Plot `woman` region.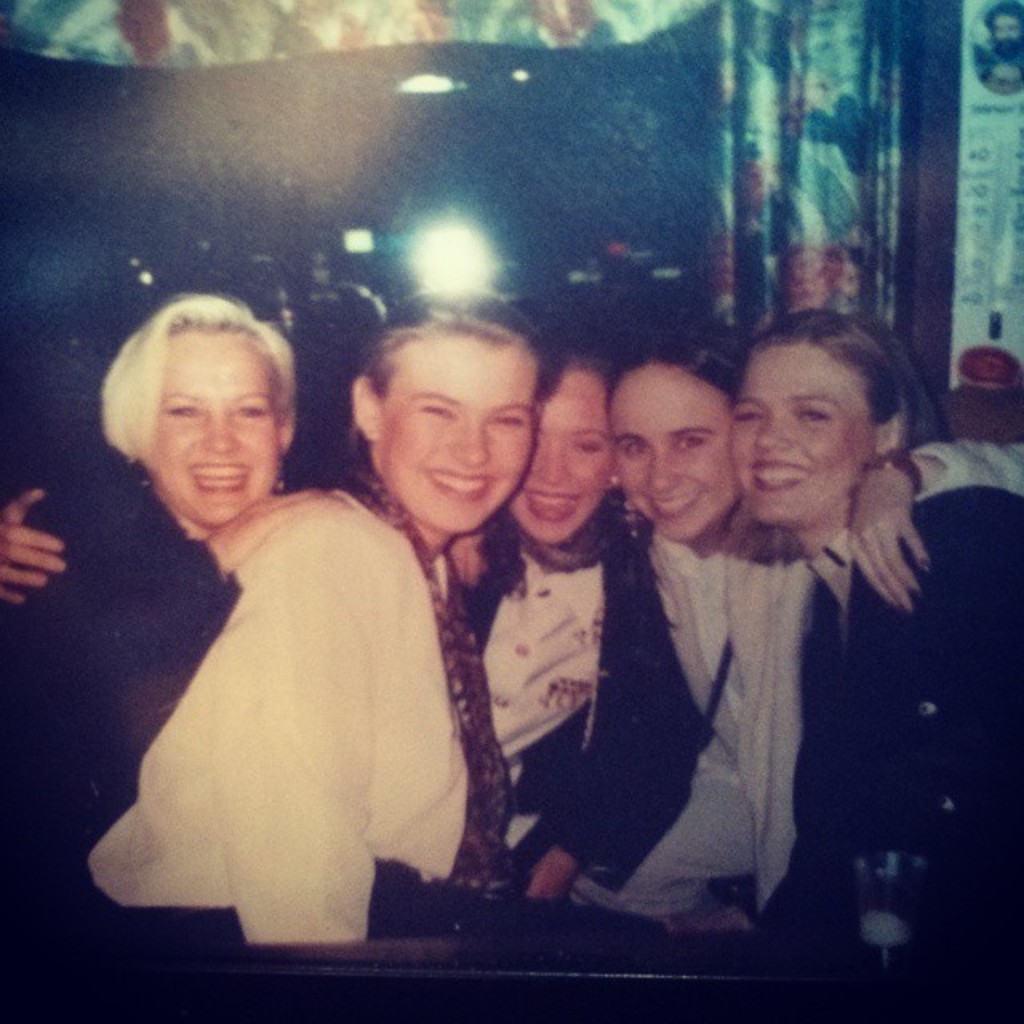
Plotted at bbox=(590, 312, 1022, 947).
